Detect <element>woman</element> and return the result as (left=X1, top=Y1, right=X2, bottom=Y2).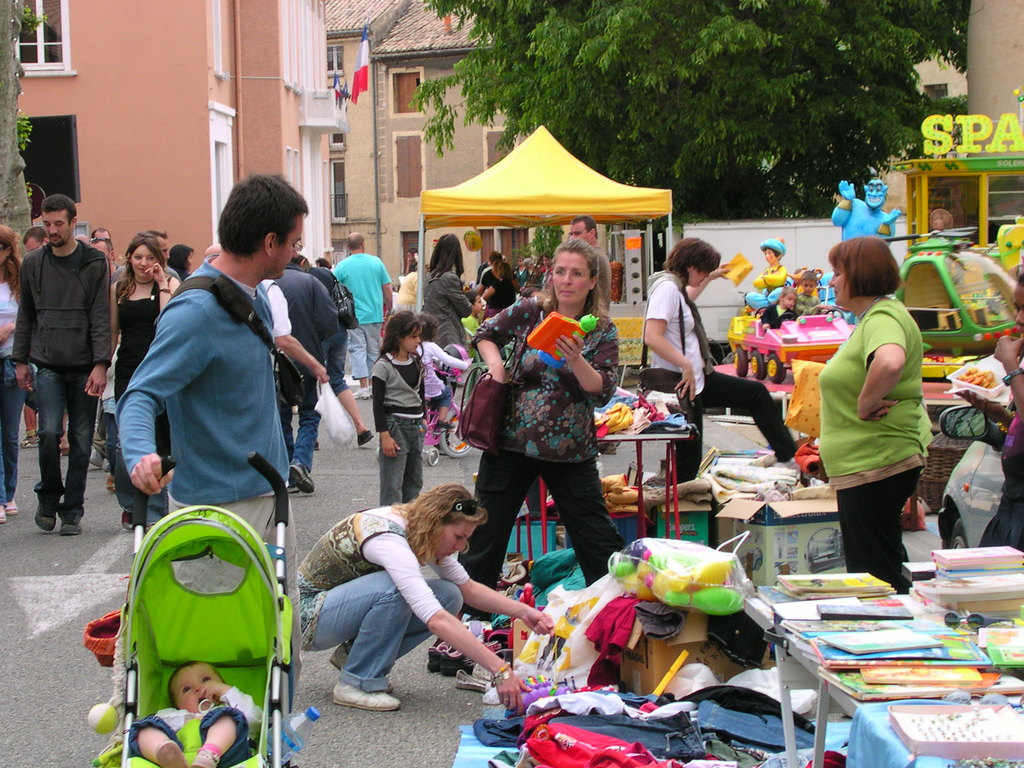
(left=417, top=233, right=488, bottom=355).
